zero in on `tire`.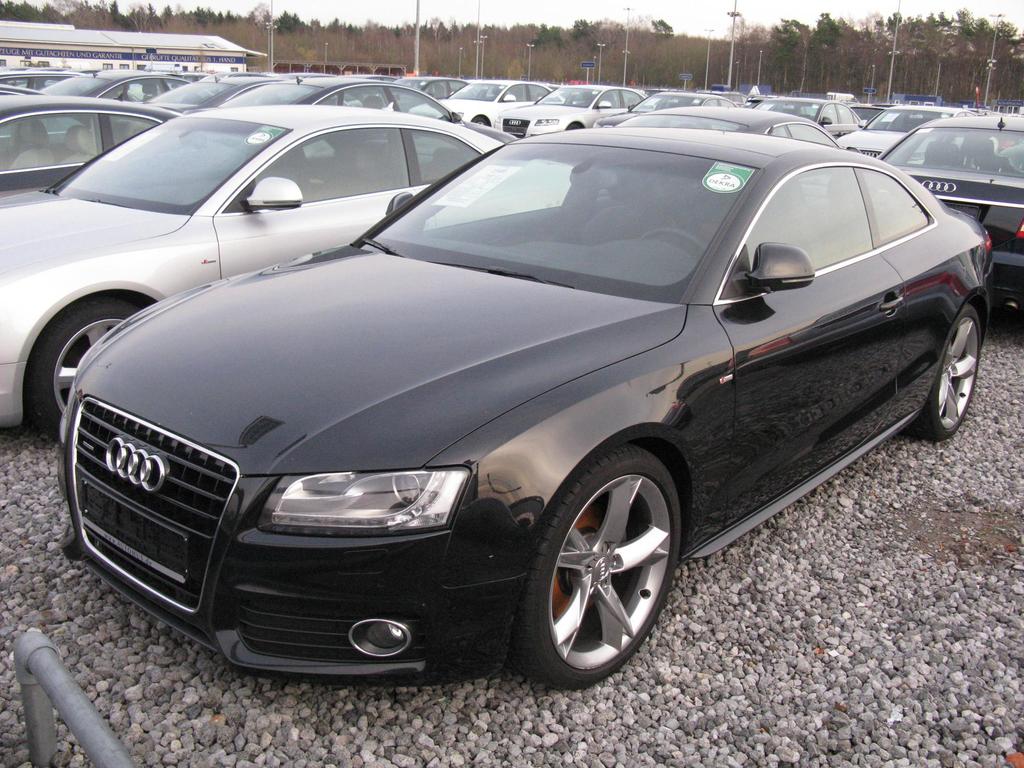
Zeroed in: rect(32, 291, 168, 433).
